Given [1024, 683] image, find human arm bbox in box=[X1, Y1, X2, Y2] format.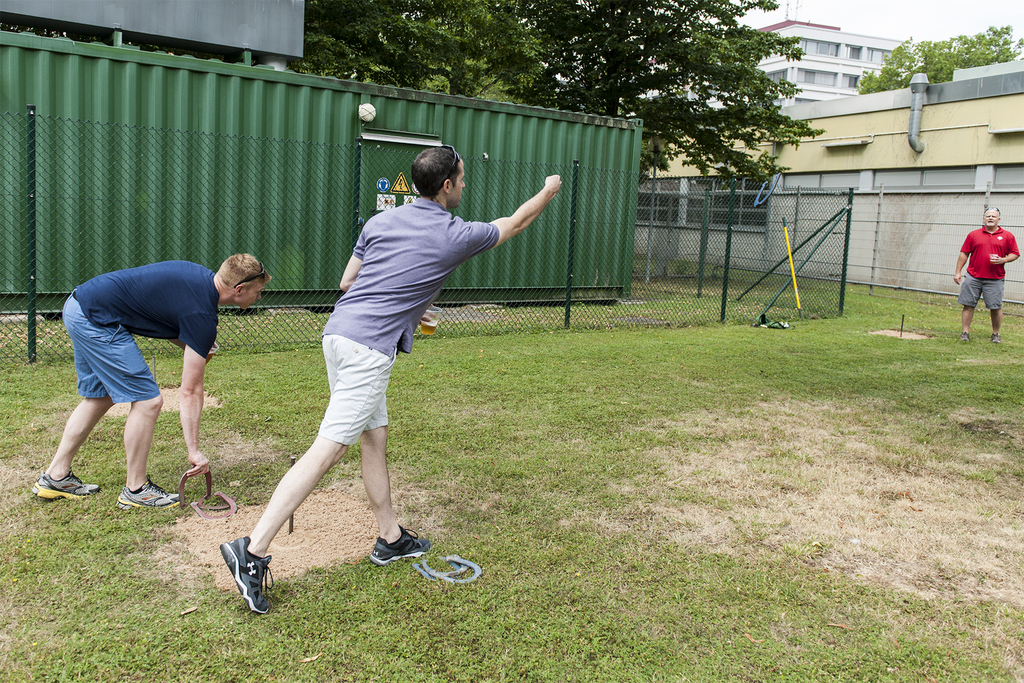
box=[988, 235, 1020, 270].
